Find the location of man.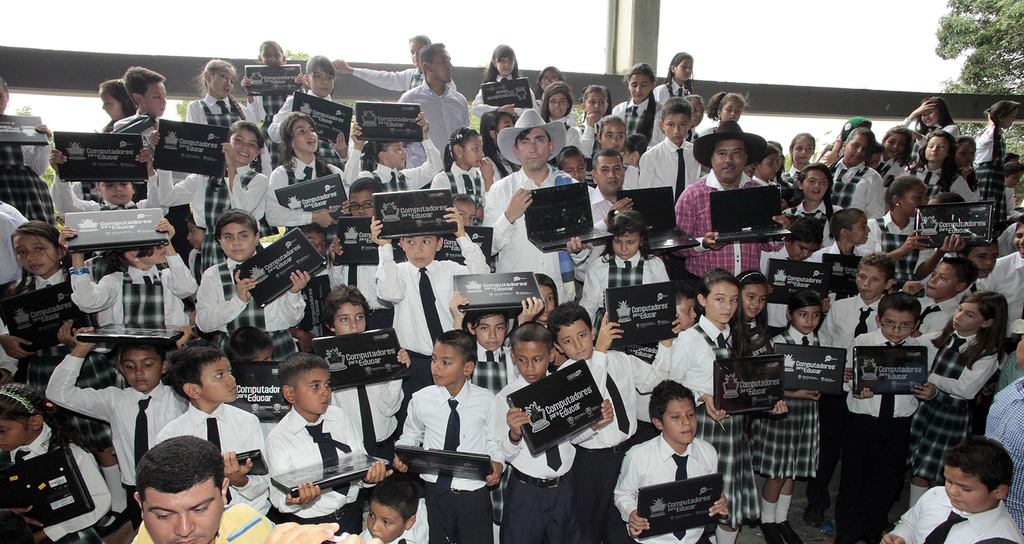
Location: [x1=481, y1=109, x2=593, y2=303].
